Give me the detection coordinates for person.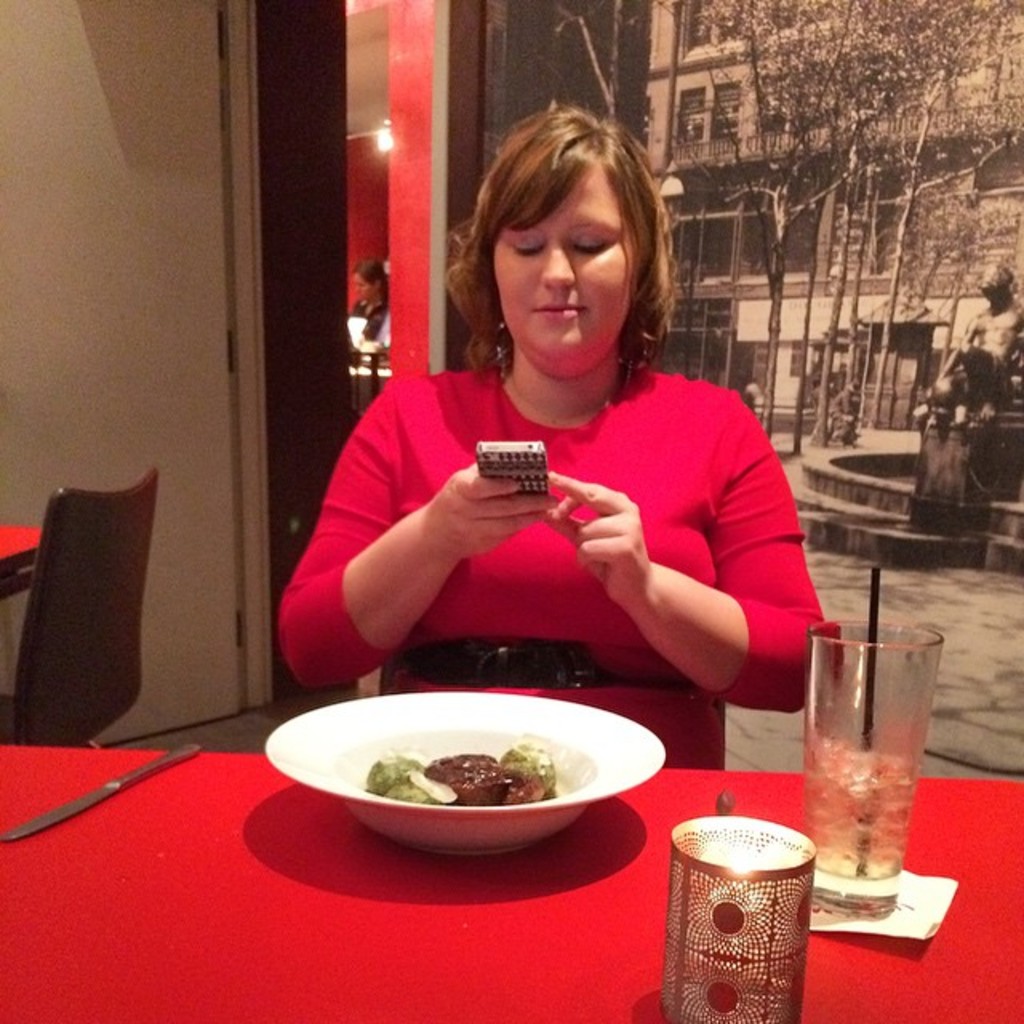
<box>275,106,832,771</box>.
